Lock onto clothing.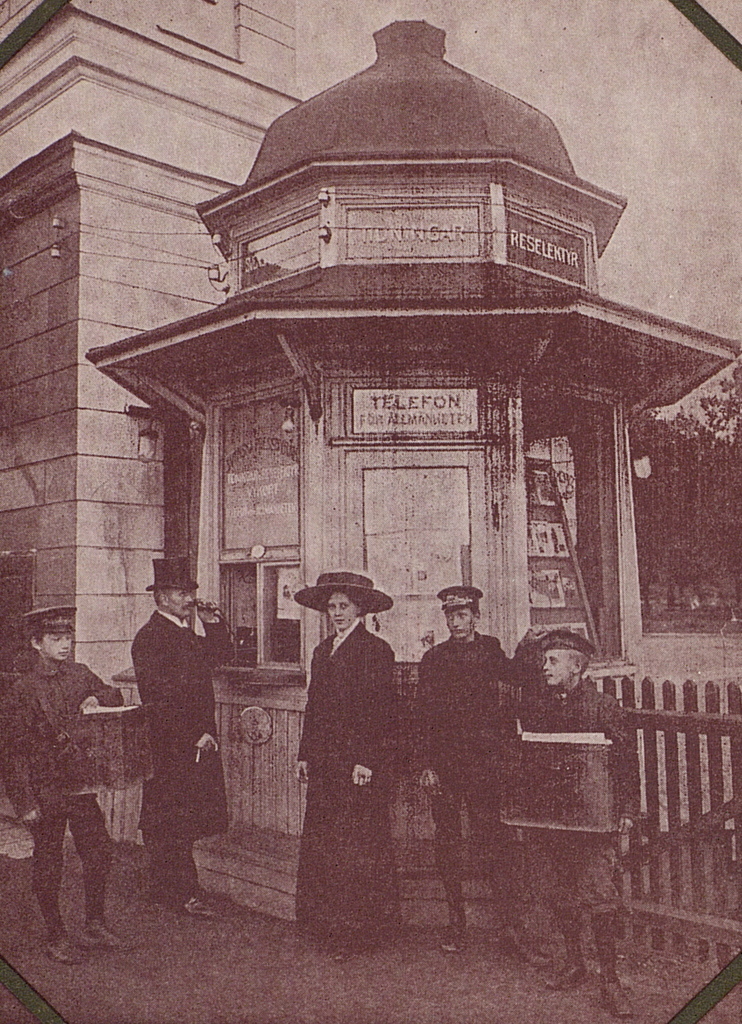
Locked: 481,659,646,997.
